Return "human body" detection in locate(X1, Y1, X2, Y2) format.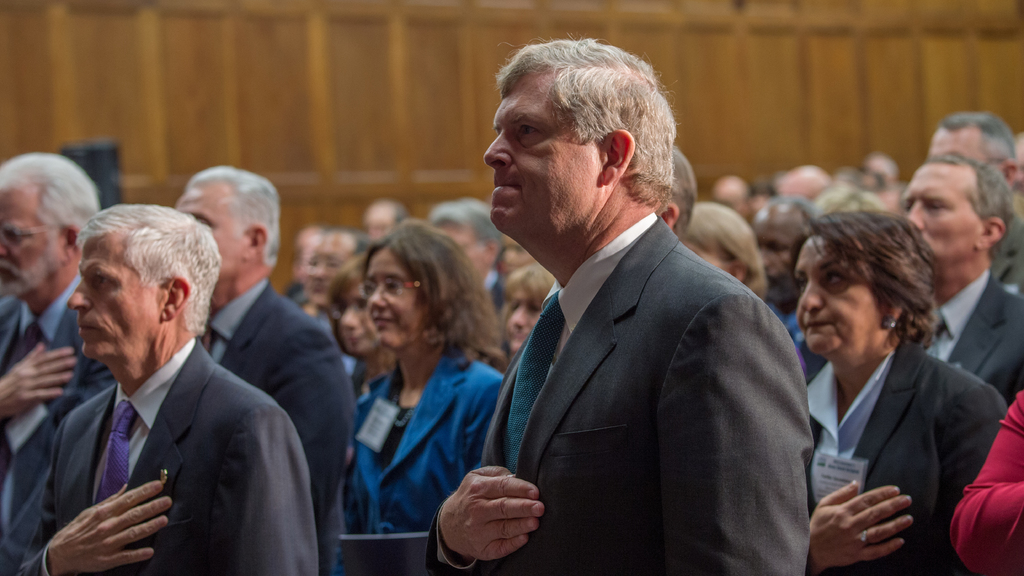
locate(0, 149, 106, 575).
